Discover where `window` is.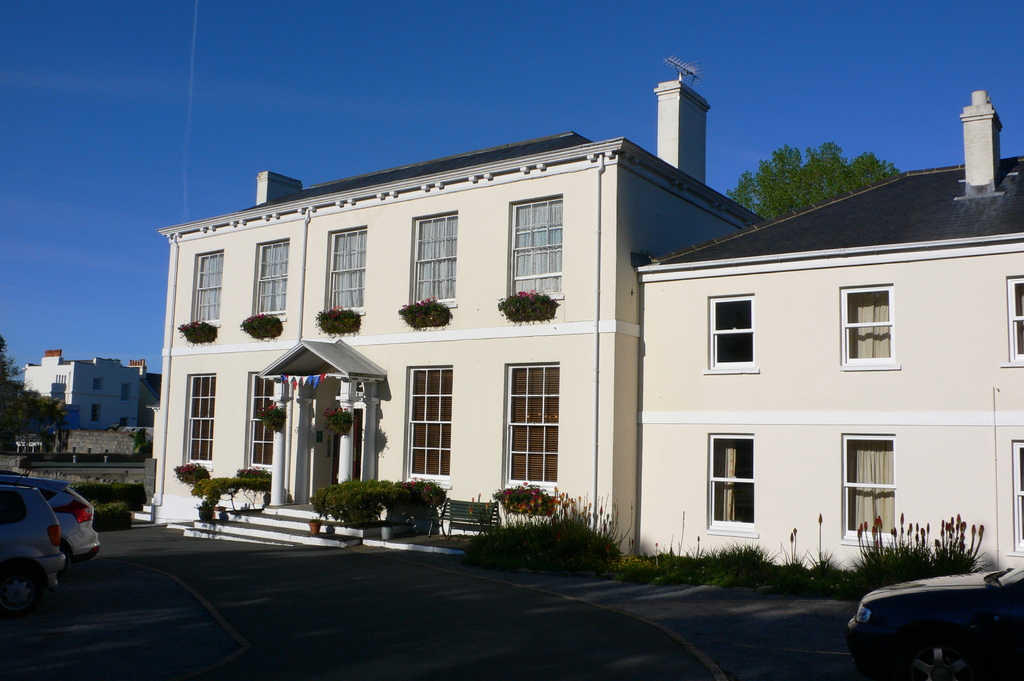
Discovered at left=506, top=362, right=557, bottom=485.
